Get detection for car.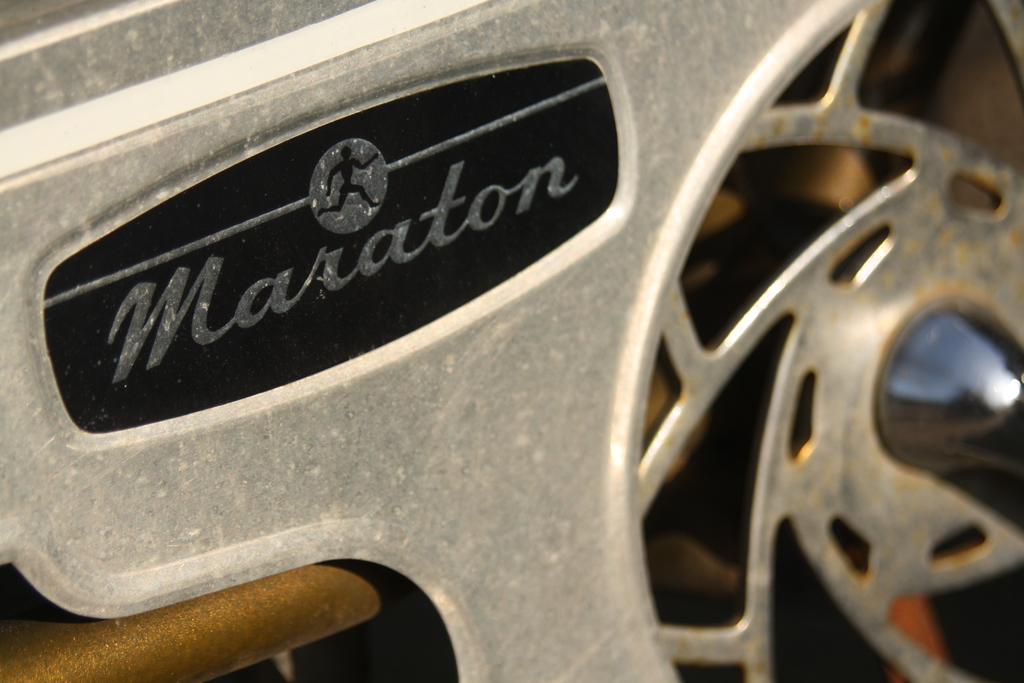
Detection: bbox(0, 0, 1023, 680).
